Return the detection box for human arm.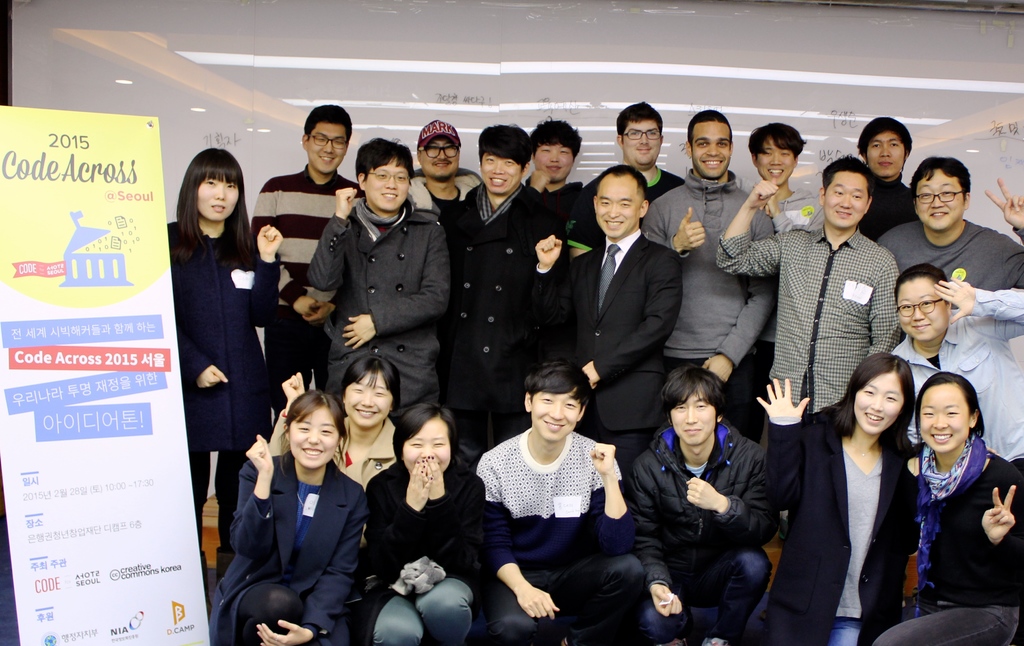
(300,285,337,320).
